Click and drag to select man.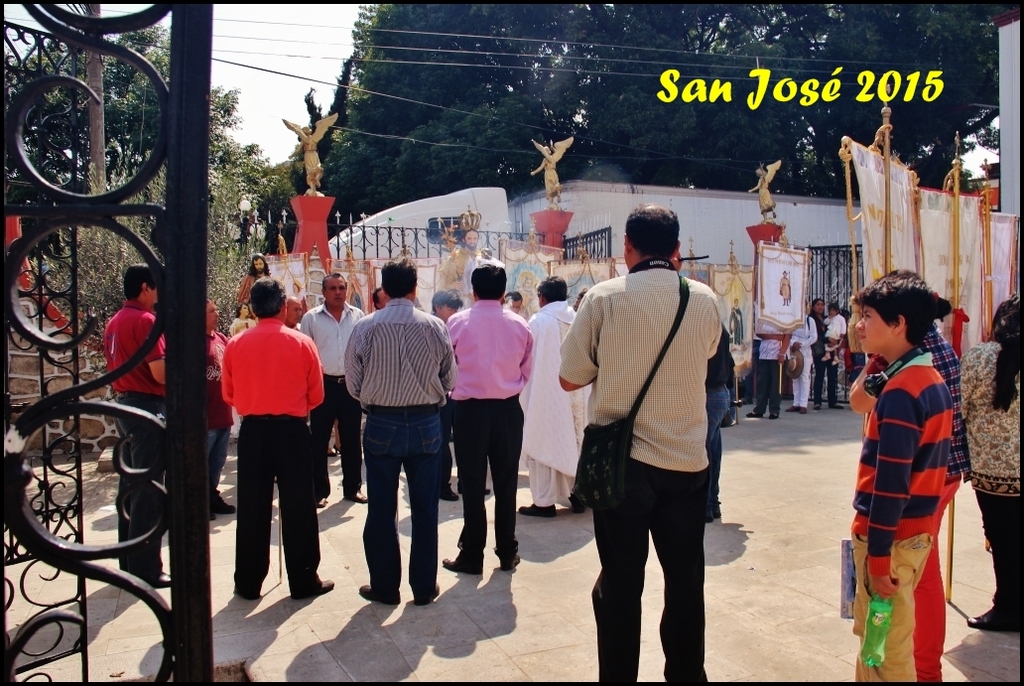
Selection: 237, 250, 273, 322.
